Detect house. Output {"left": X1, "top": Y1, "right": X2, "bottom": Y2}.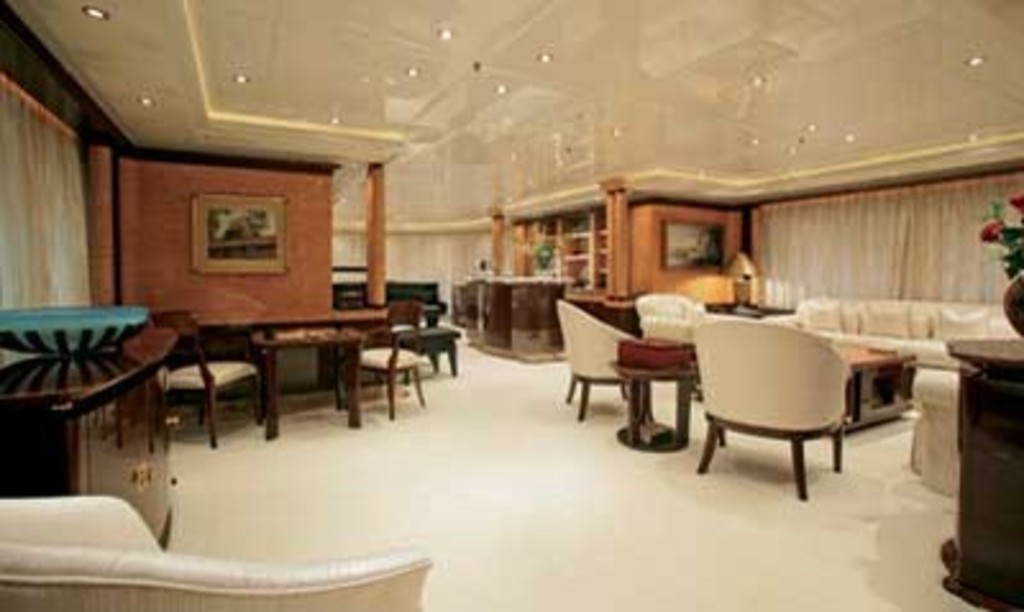
{"left": 0, "top": 54, "right": 1023, "bottom": 533}.
